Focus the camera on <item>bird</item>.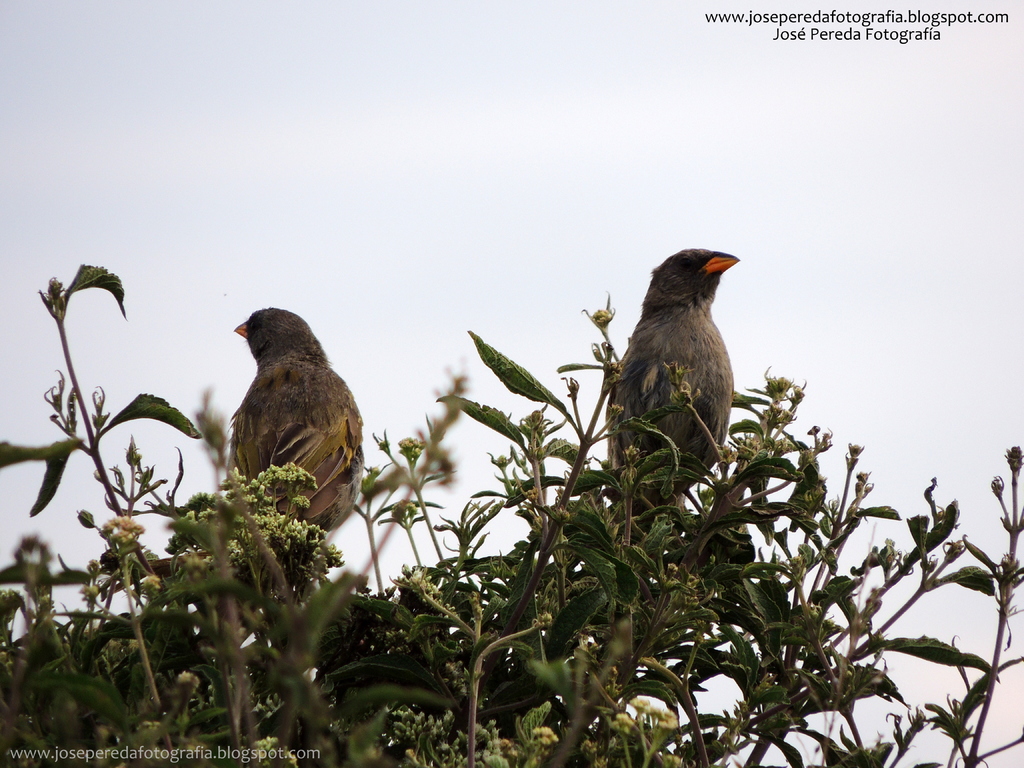
Focus region: 221:301:367:613.
